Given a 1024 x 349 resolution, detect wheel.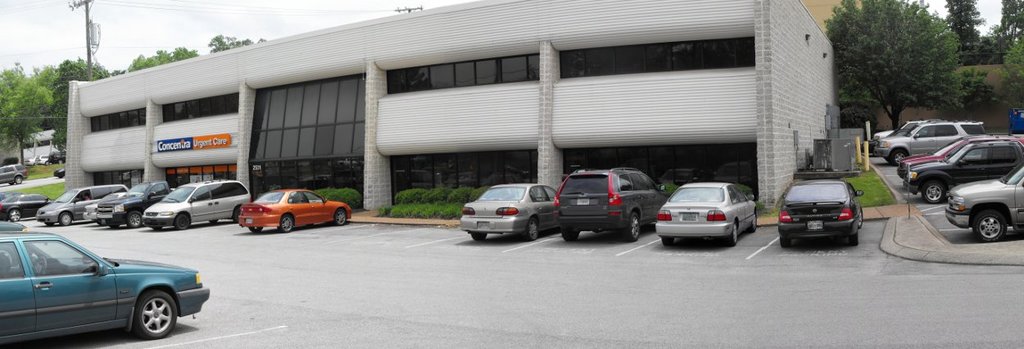
x1=34 y1=256 x2=48 y2=277.
